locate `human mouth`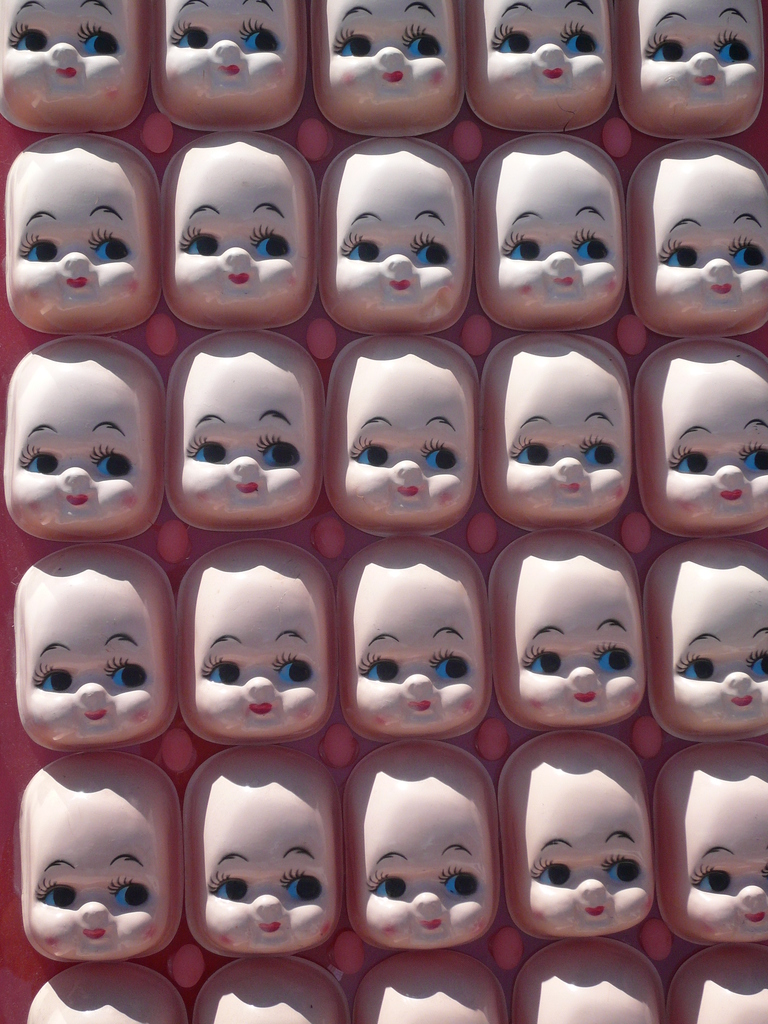
crop(66, 276, 93, 295)
